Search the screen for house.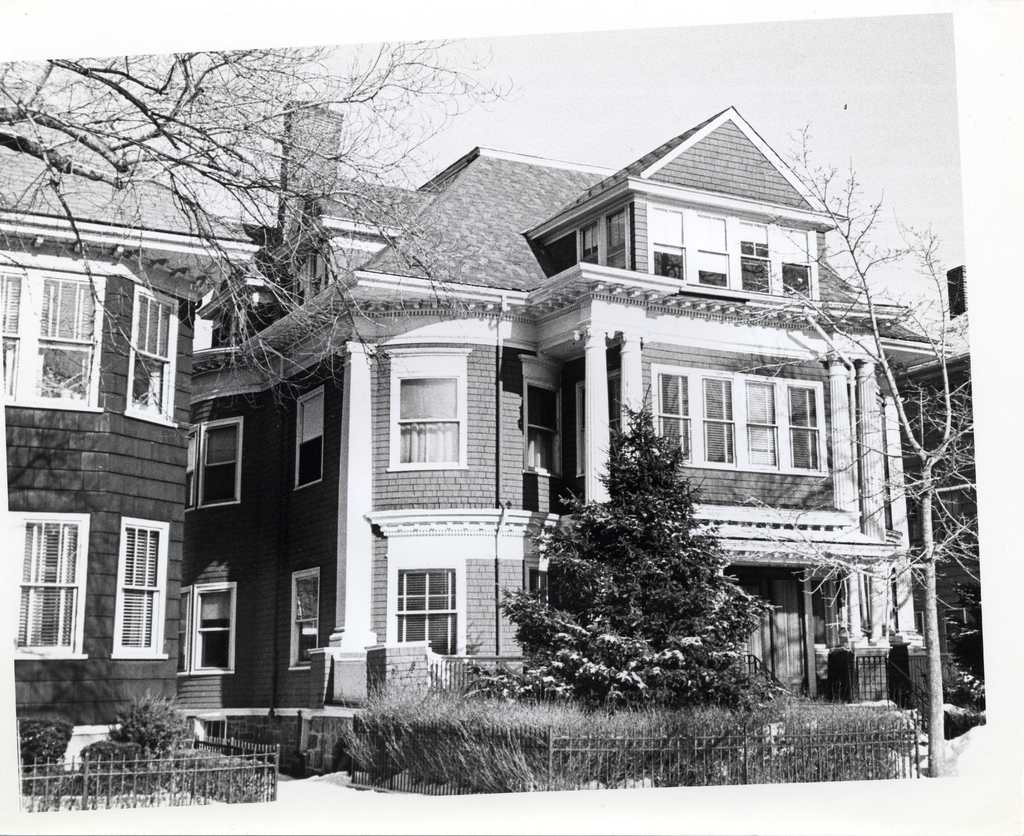
Found at 166:94:939:777.
